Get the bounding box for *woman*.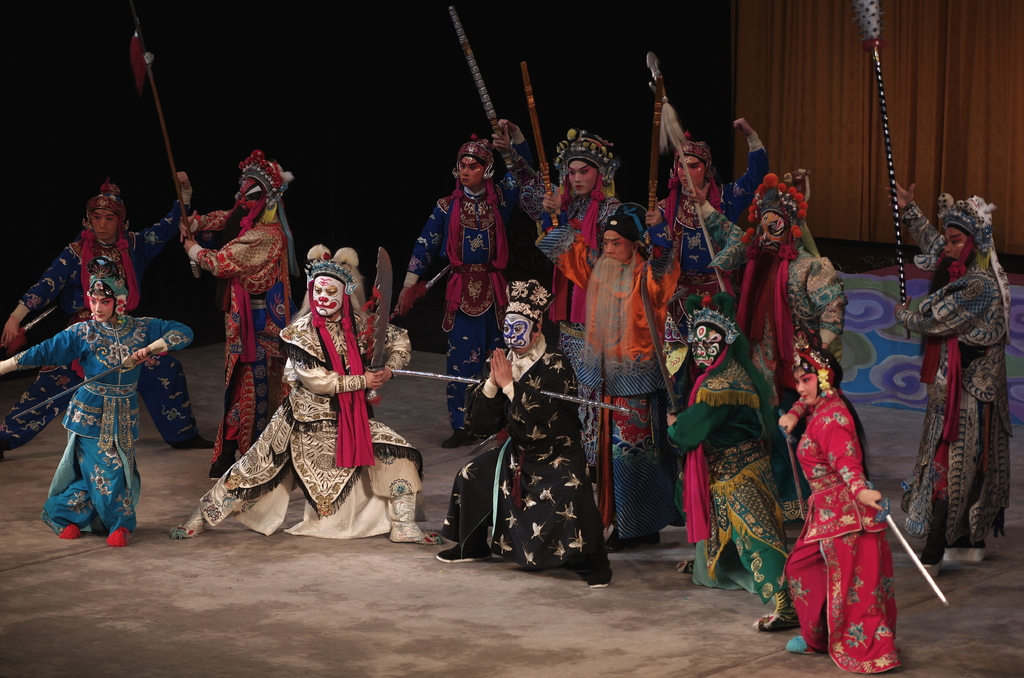
[x1=385, y1=120, x2=539, y2=448].
